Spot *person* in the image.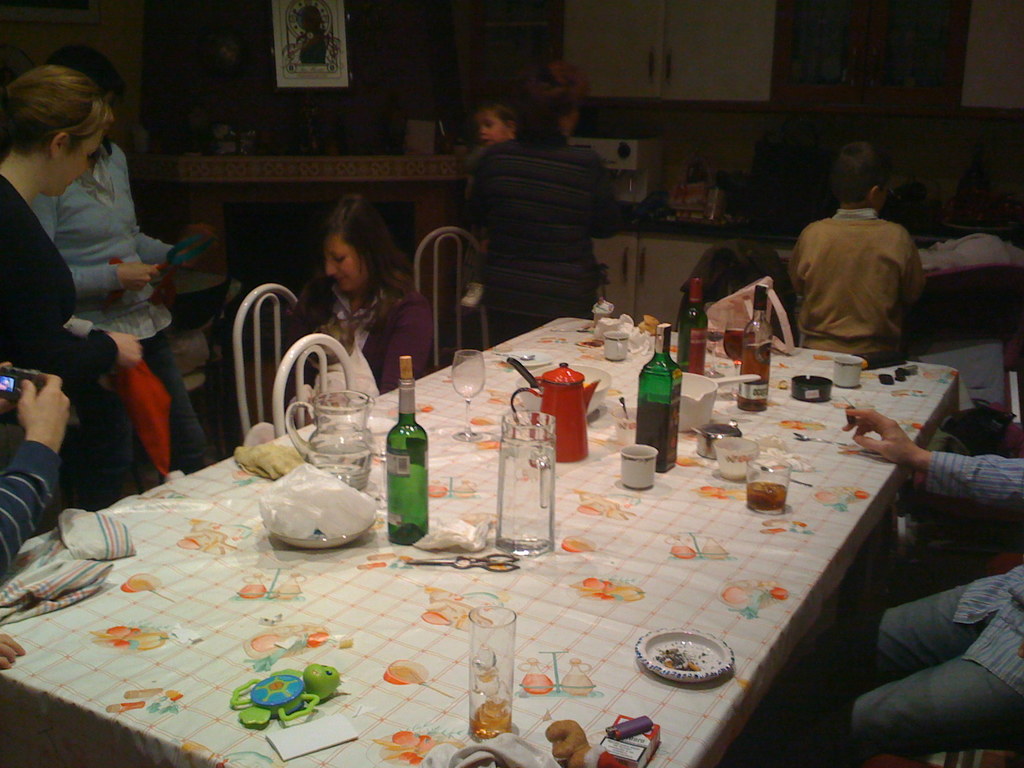
*person* found at bbox=[19, 45, 209, 485].
